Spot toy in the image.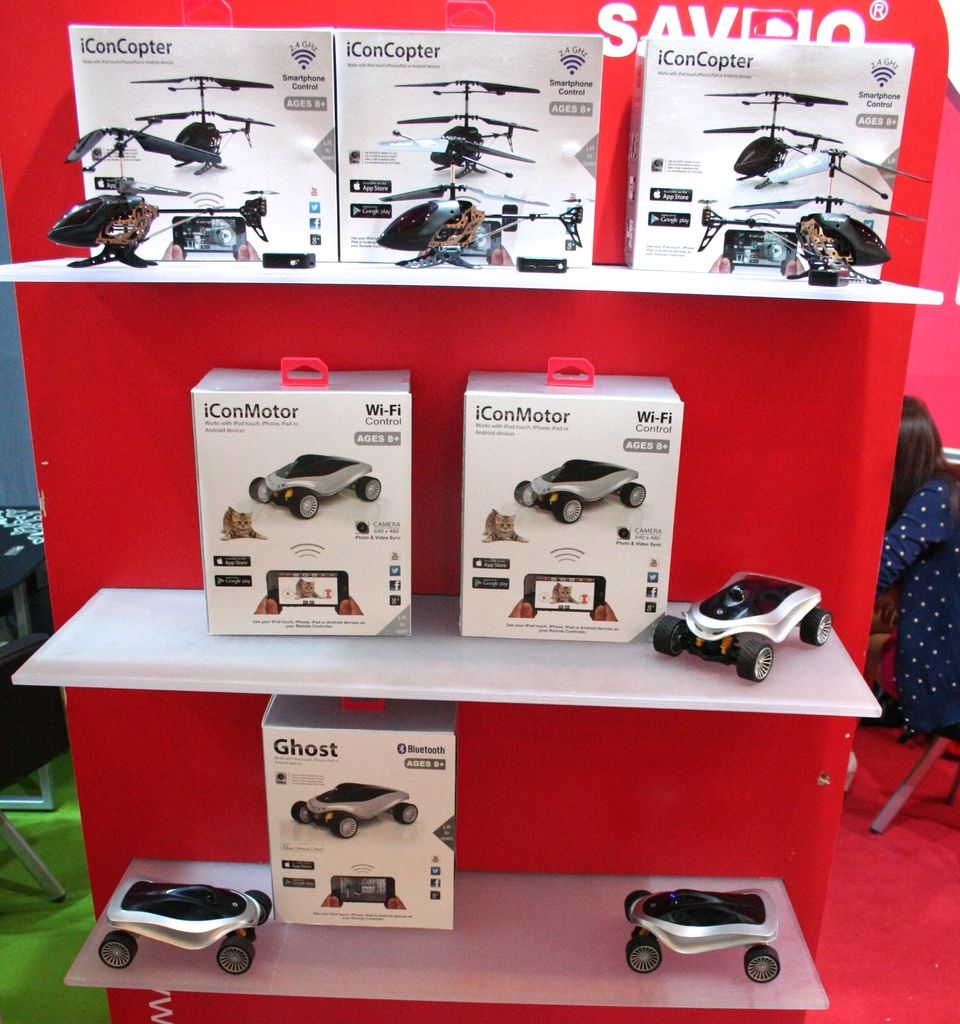
toy found at 127 72 272 175.
